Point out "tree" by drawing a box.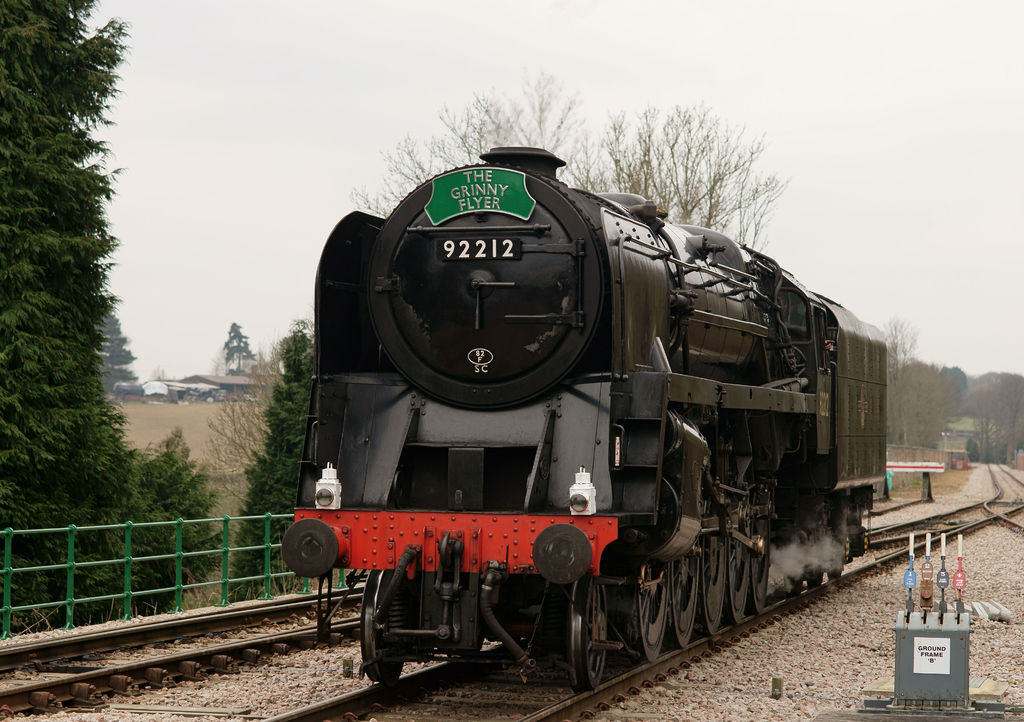
box(101, 302, 138, 384).
